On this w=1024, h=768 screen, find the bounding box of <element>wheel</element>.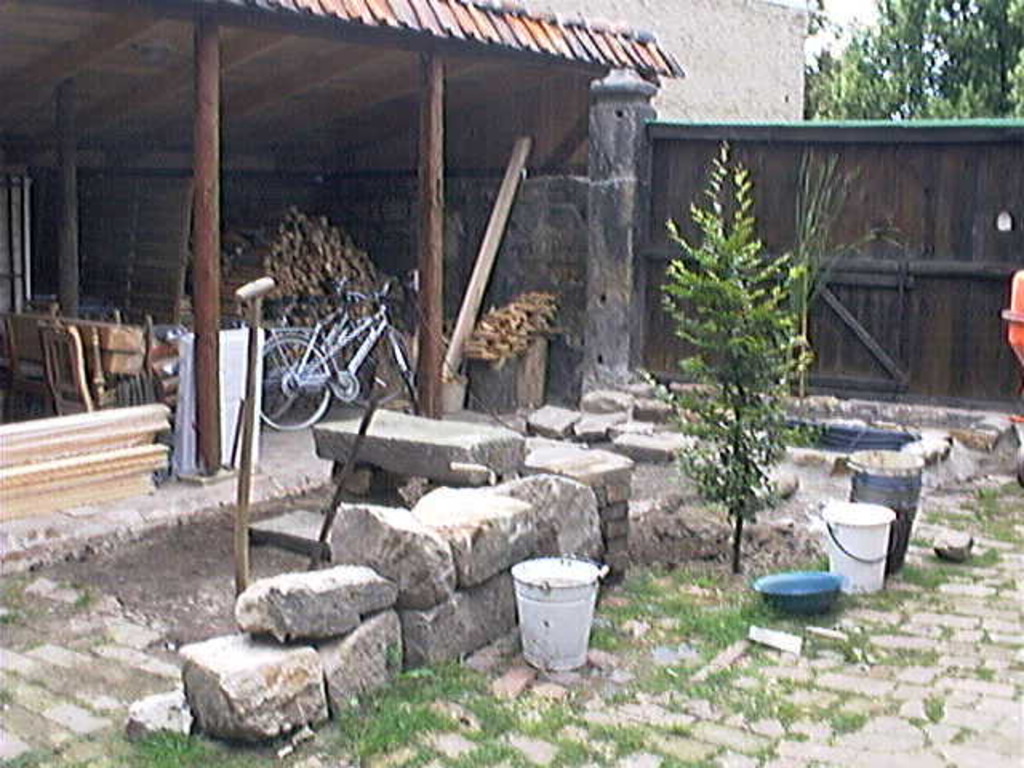
Bounding box: rect(267, 338, 302, 422).
